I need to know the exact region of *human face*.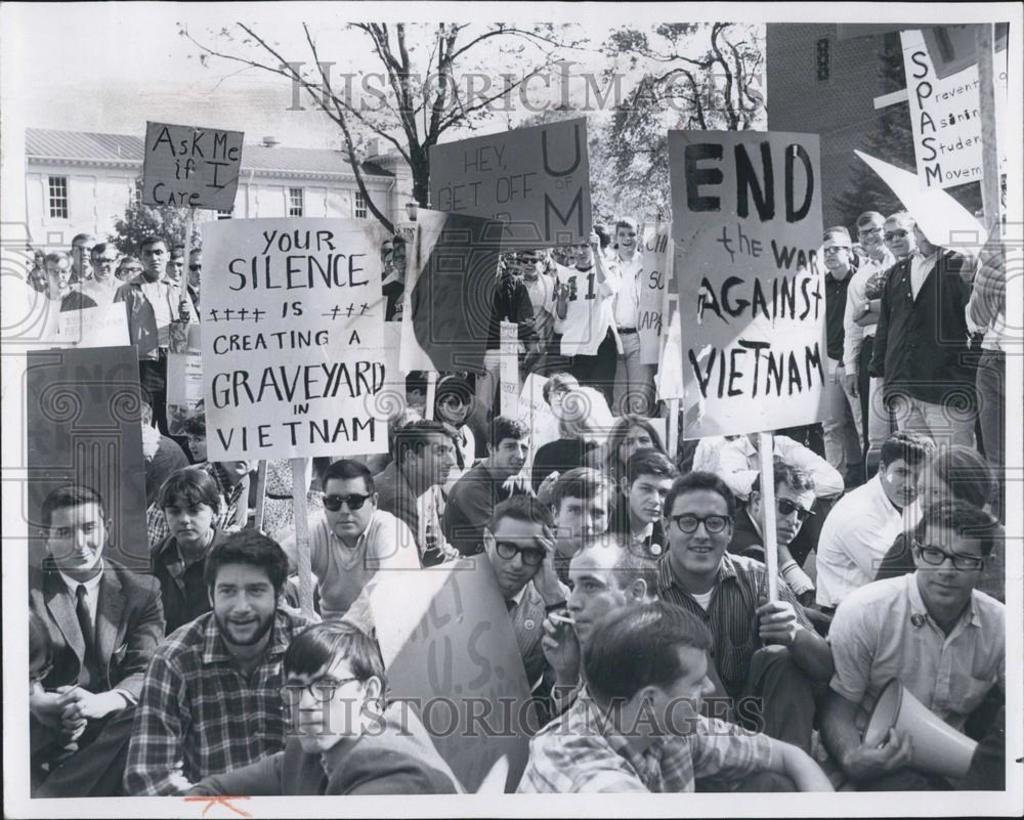
Region: rect(759, 487, 811, 545).
